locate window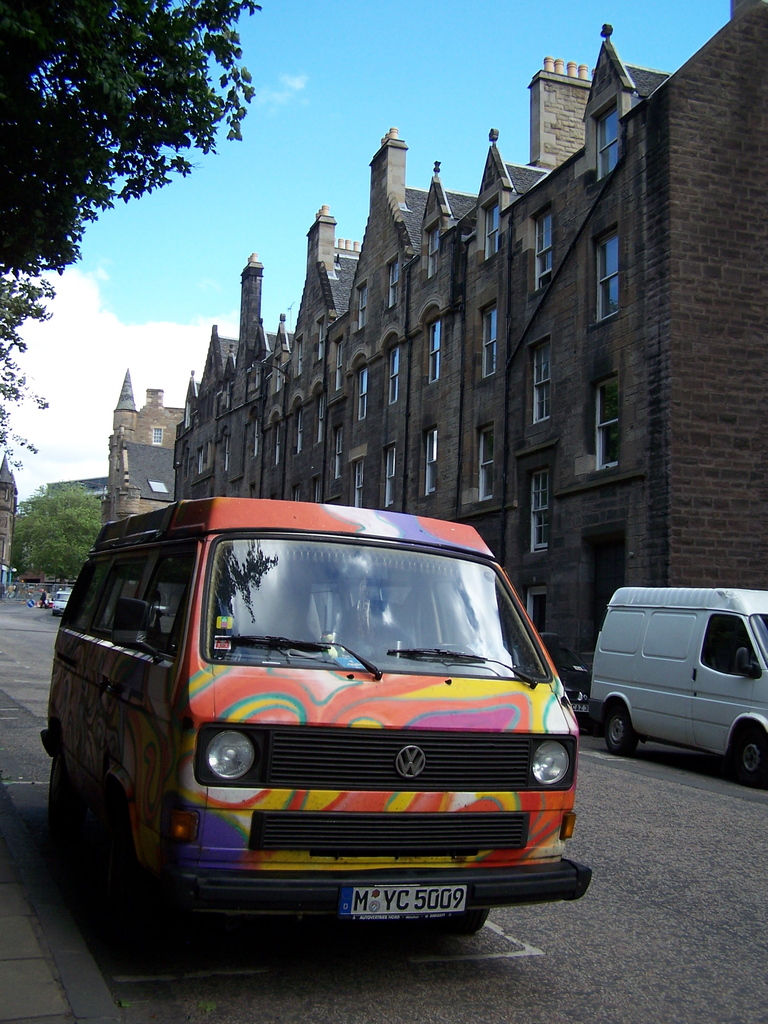
x1=476 y1=421 x2=492 y2=501
